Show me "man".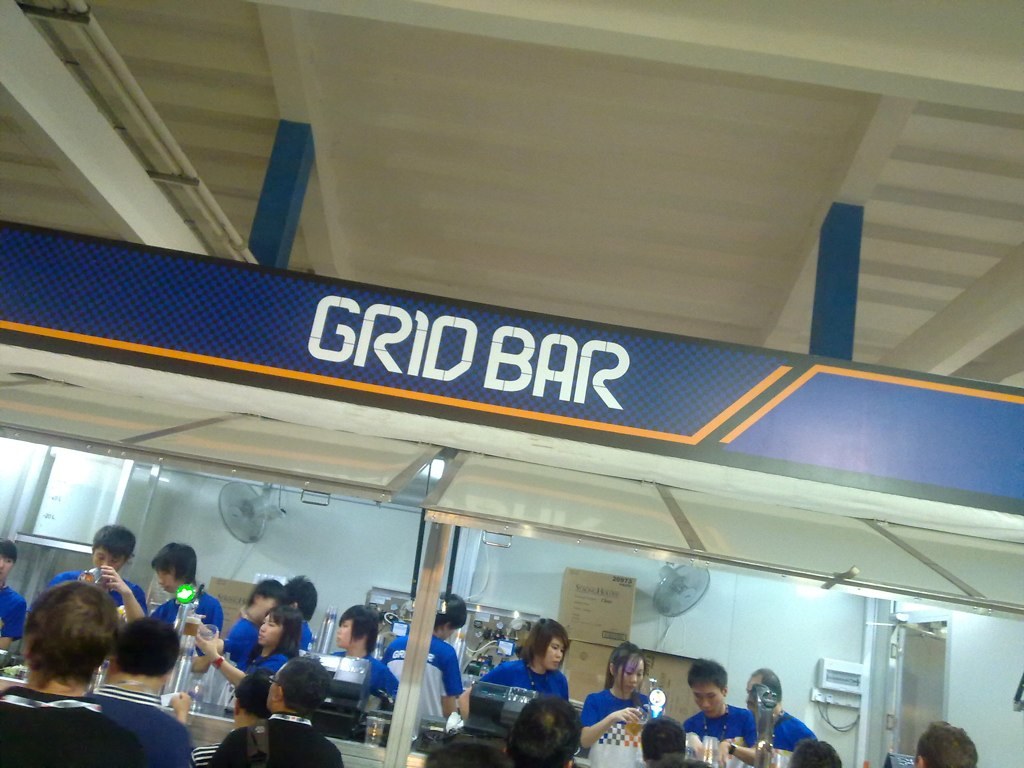
"man" is here: l=150, t=541, r=225, b=656.
